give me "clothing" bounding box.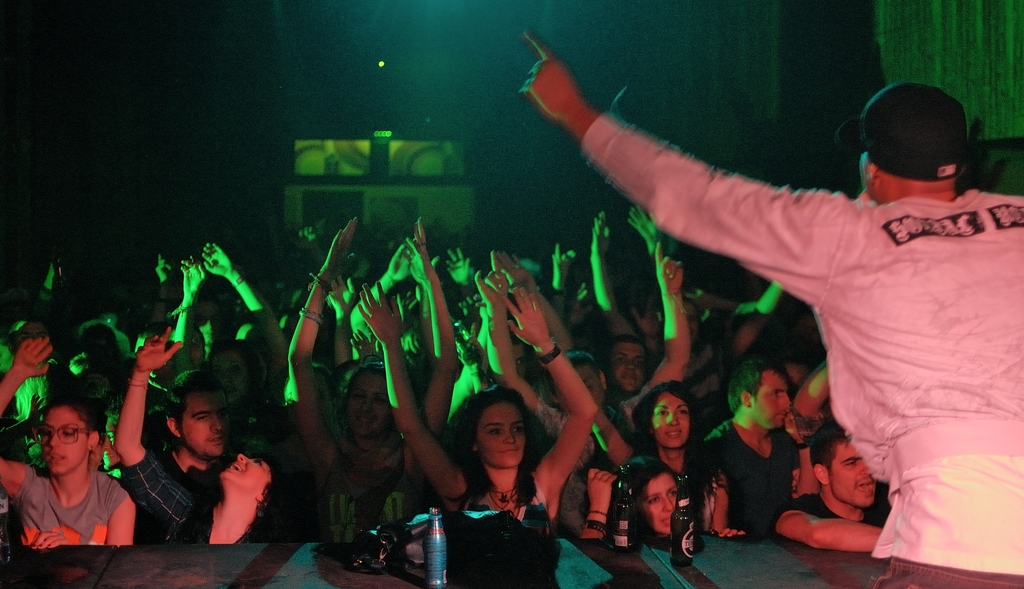
[x1=673, y1=106, x2=1004, y2=545].
